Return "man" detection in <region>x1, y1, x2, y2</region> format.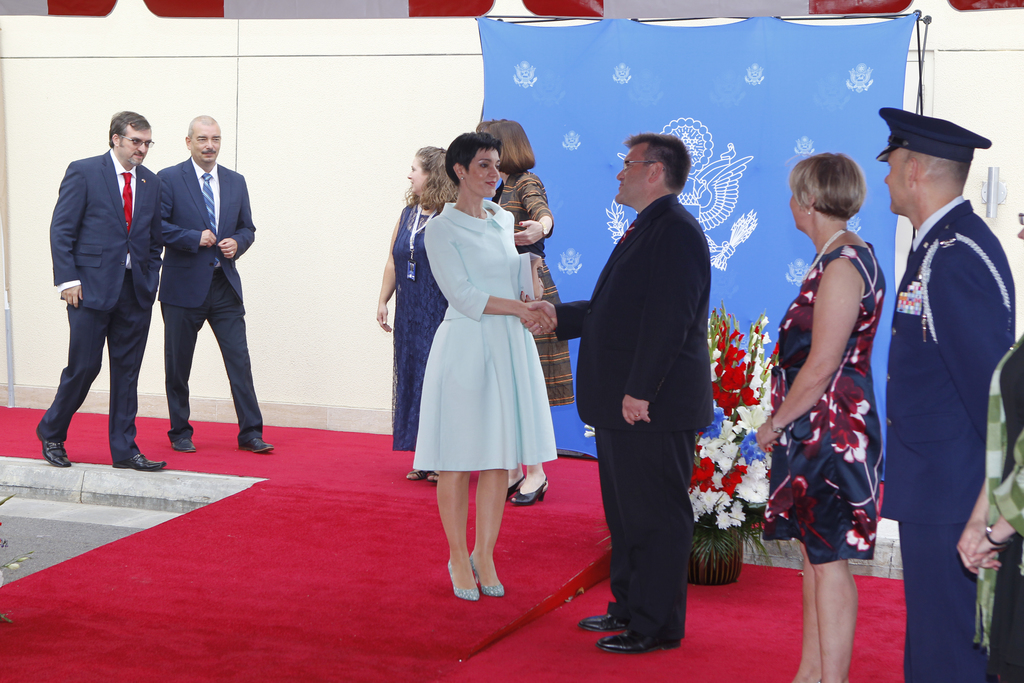
<region>150, 114, 271, 454</region>.
